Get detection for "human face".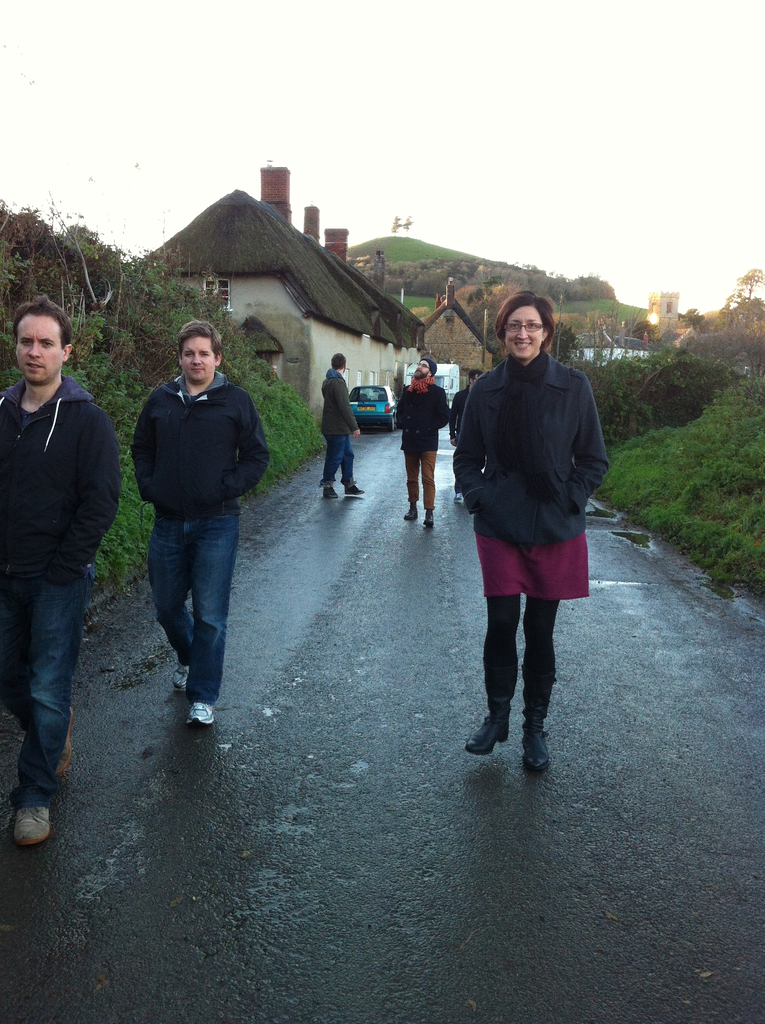
Detection: [413,358,431,379].
